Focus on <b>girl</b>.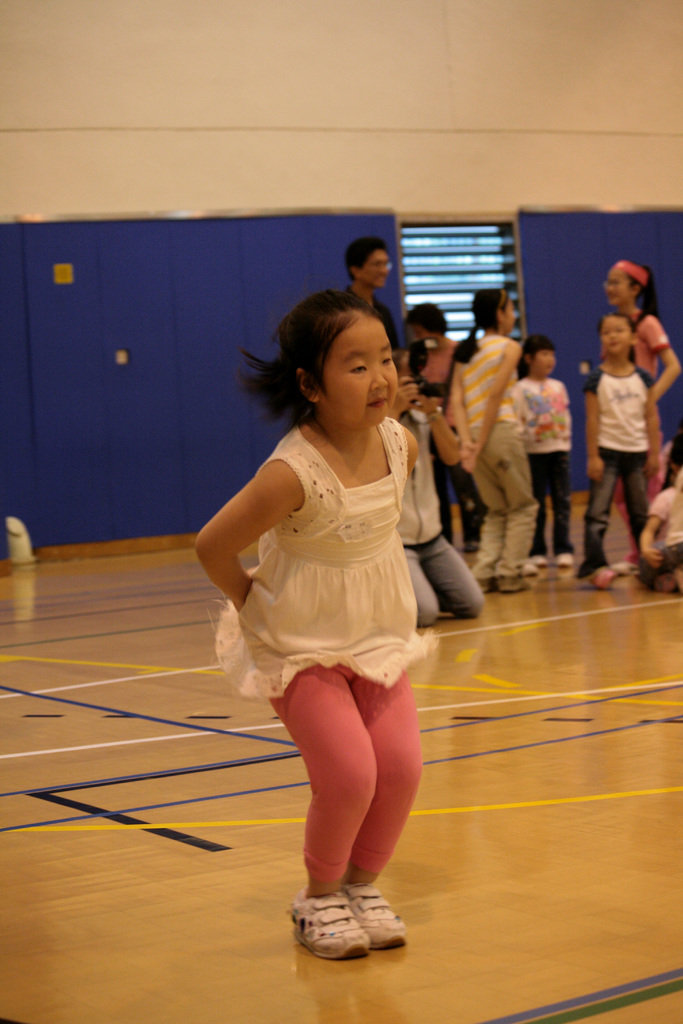
Focused at 193, 285, 430, 948.
